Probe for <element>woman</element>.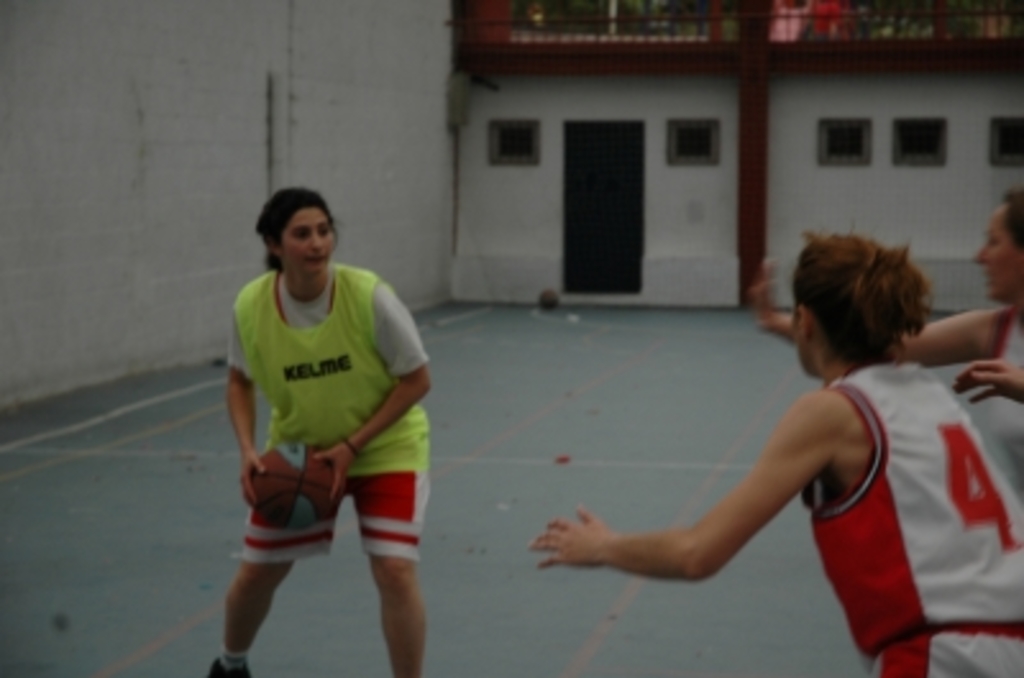
Probe result: <region>530, 223, 1021, 675</region>.
